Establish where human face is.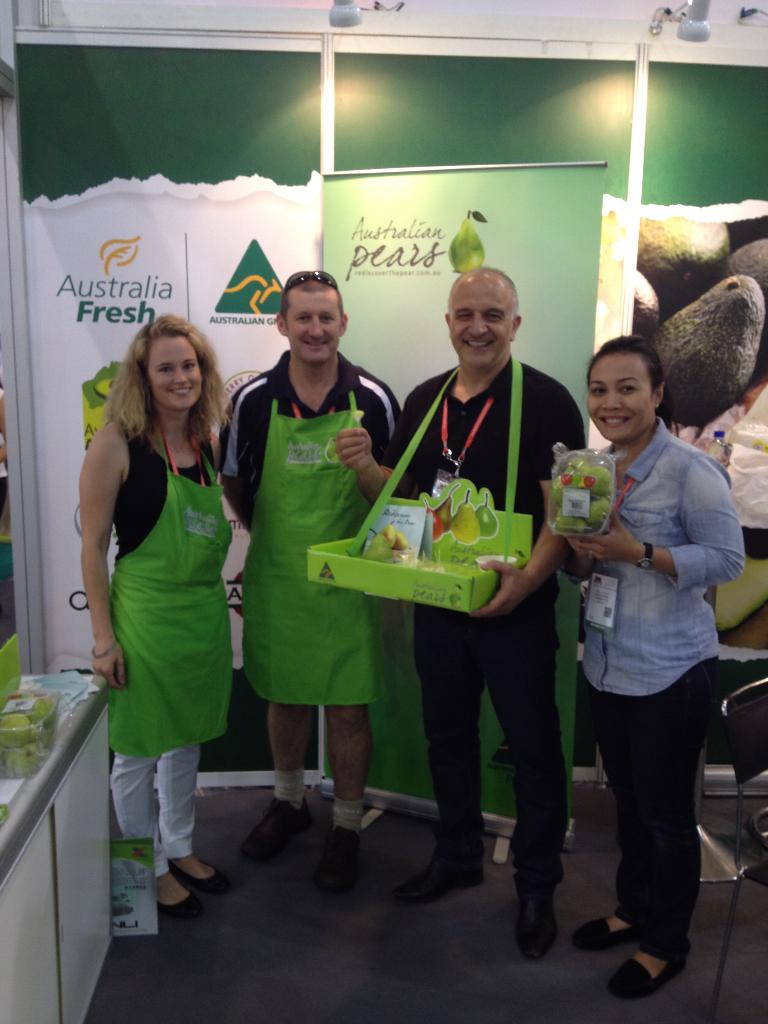
Established at [154, 333, 203, 413].
